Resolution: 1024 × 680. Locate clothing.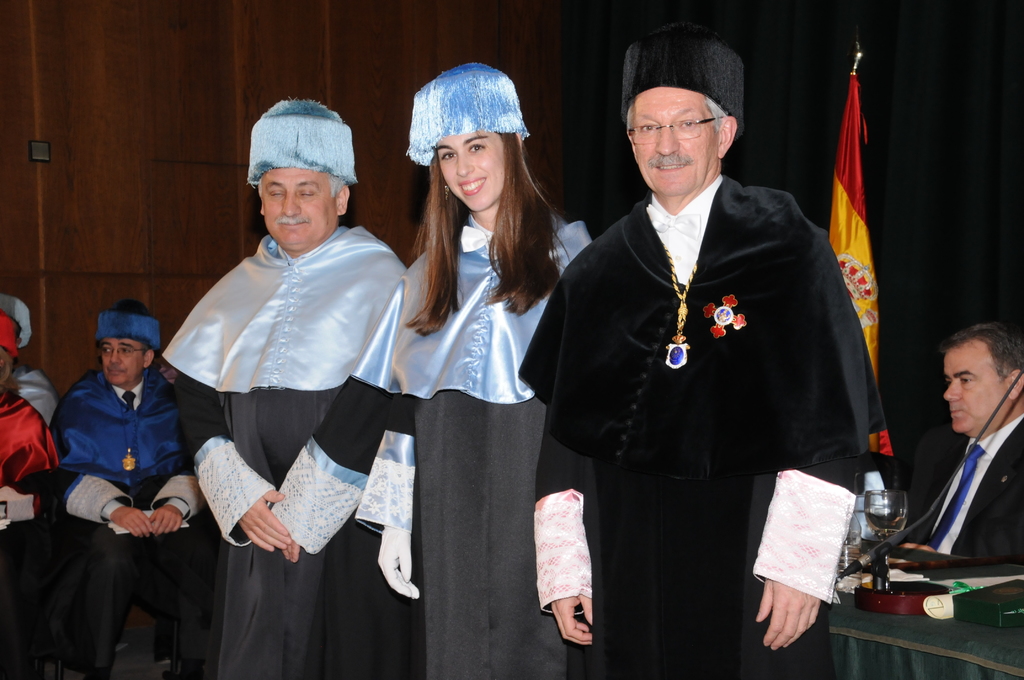
bbox=(163, 219, 416, 679).
